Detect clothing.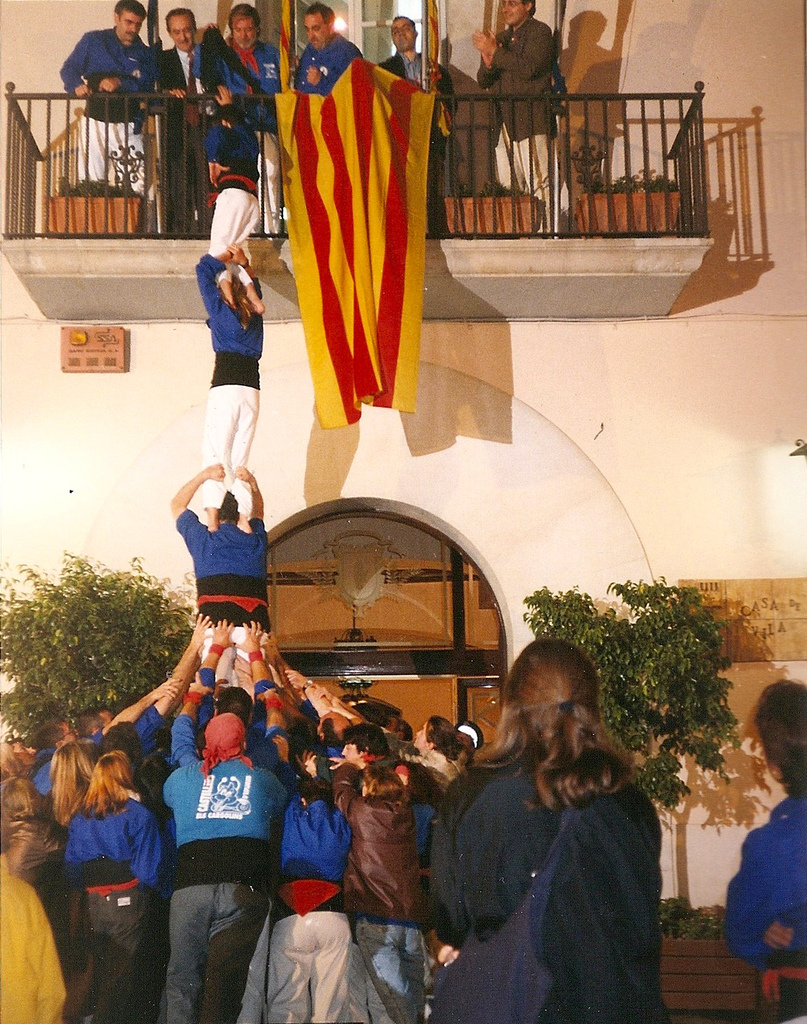
Detected at 274,22,448,448.
